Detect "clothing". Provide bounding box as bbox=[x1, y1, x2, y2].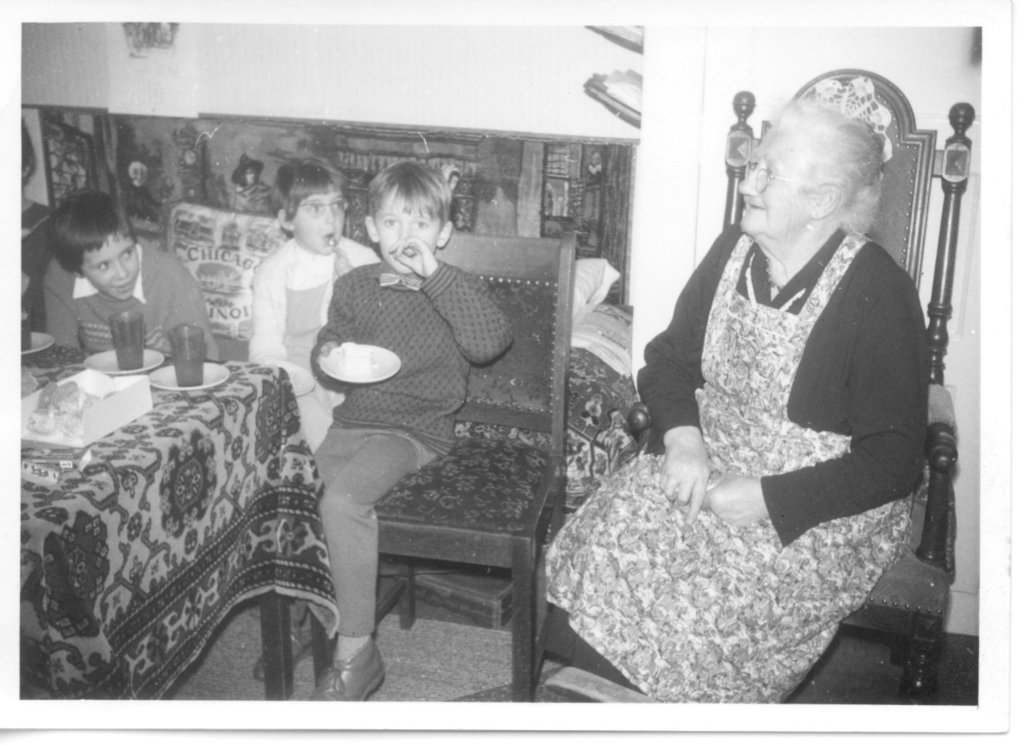
bbox=[530, 209, 929, 699].
